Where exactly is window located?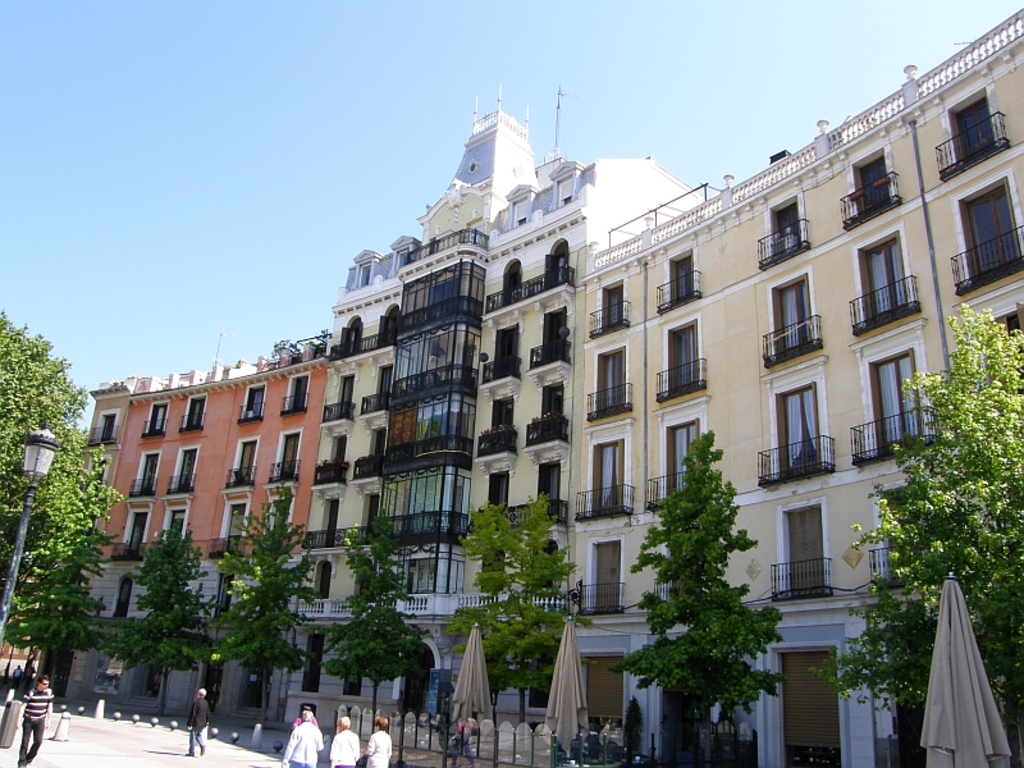
Its bounding box is crop(605, 282, 623, 326).
